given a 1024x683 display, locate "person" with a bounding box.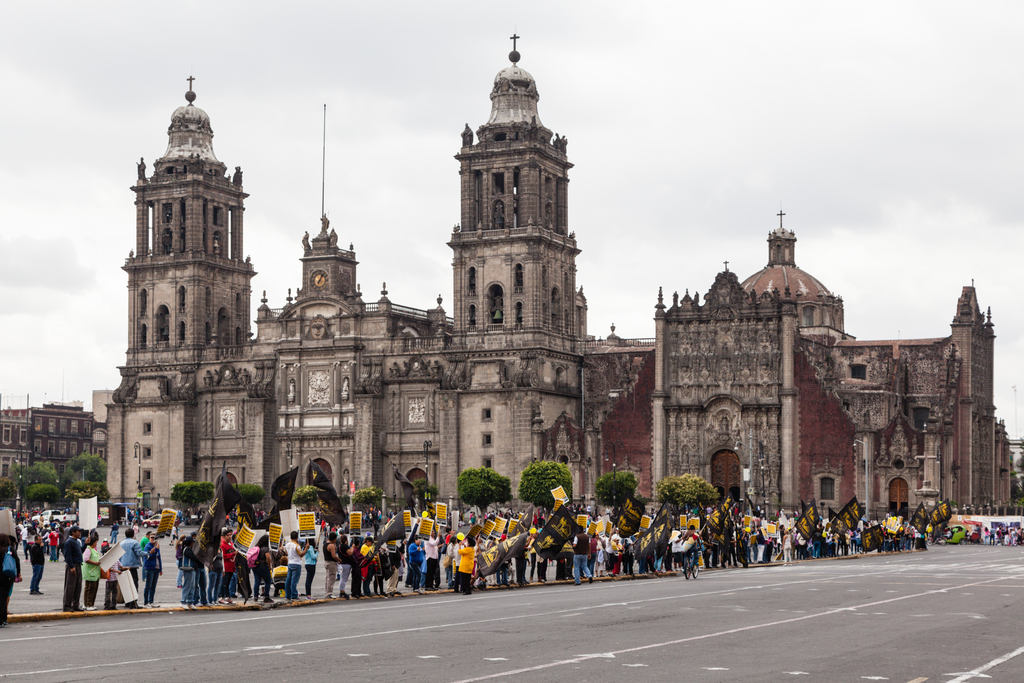
Located: detection(31, 533, 44, 594).
